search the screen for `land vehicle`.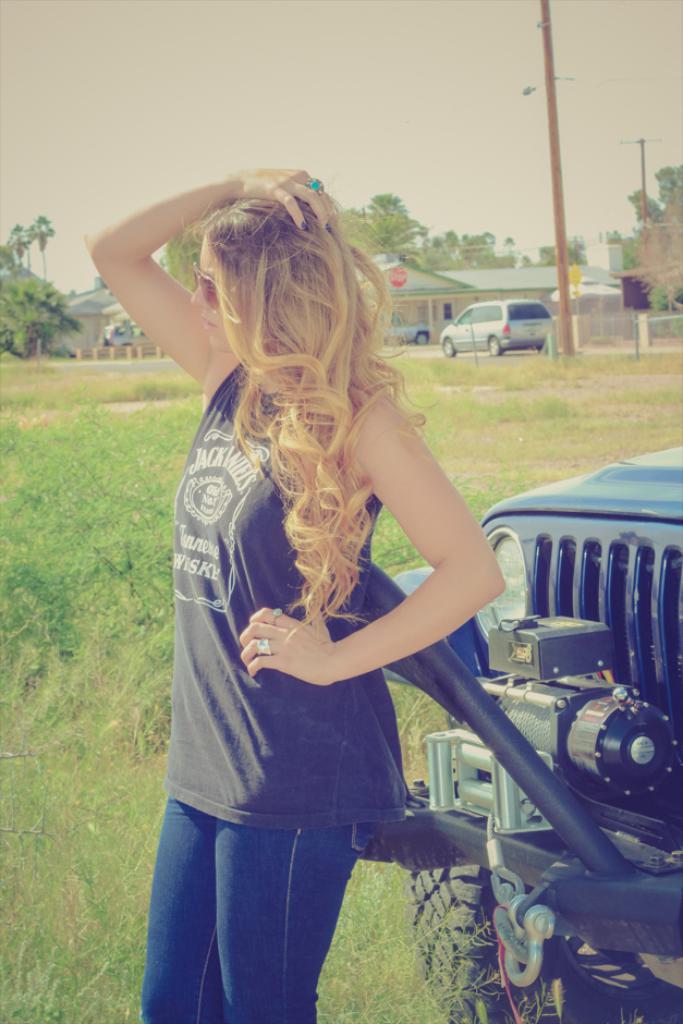
Found at select_region(103, 324, 135, 341).
